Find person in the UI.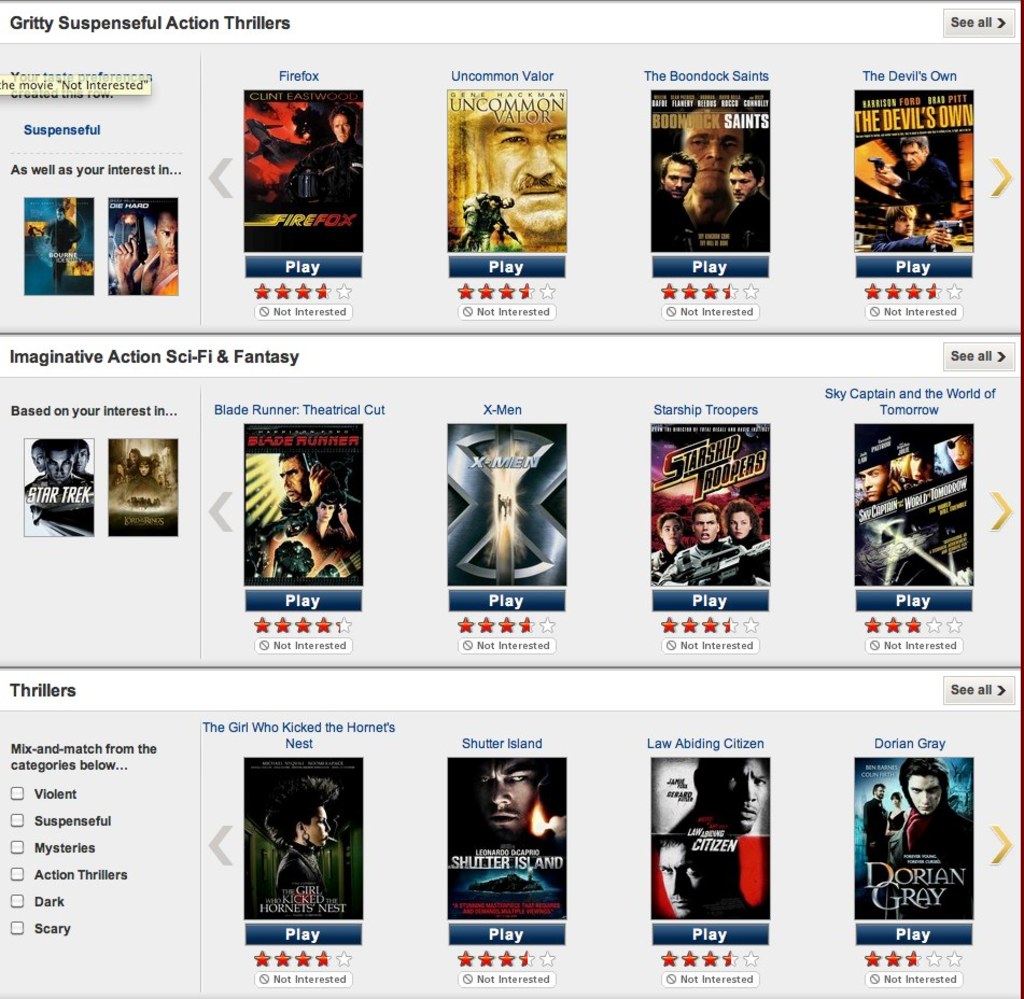
UI element at left=852, top=785, right=894, bottom=866.
